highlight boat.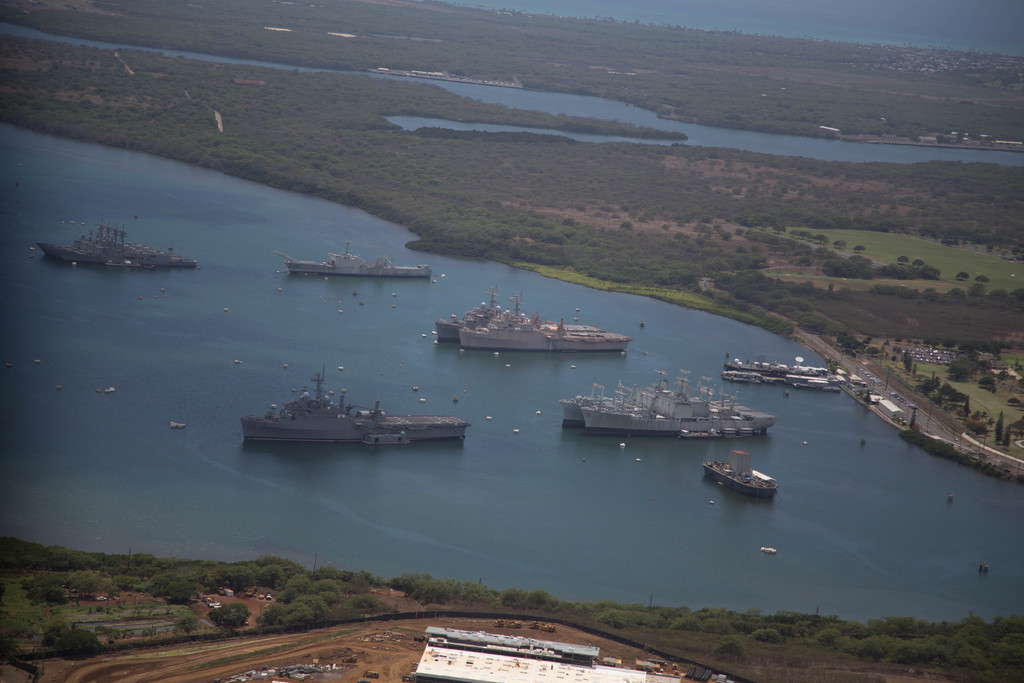
Highlighted region: x1=34, y1=357, x2=40, y2=362.
